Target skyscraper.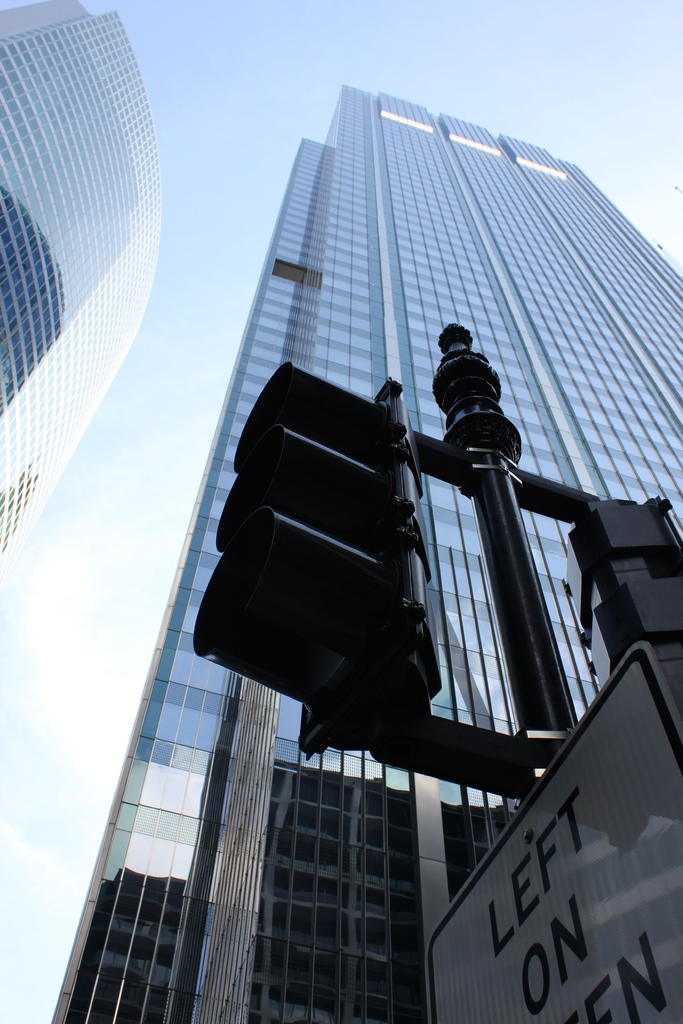
Target region: select_region(44, 67, 662, 1023).
